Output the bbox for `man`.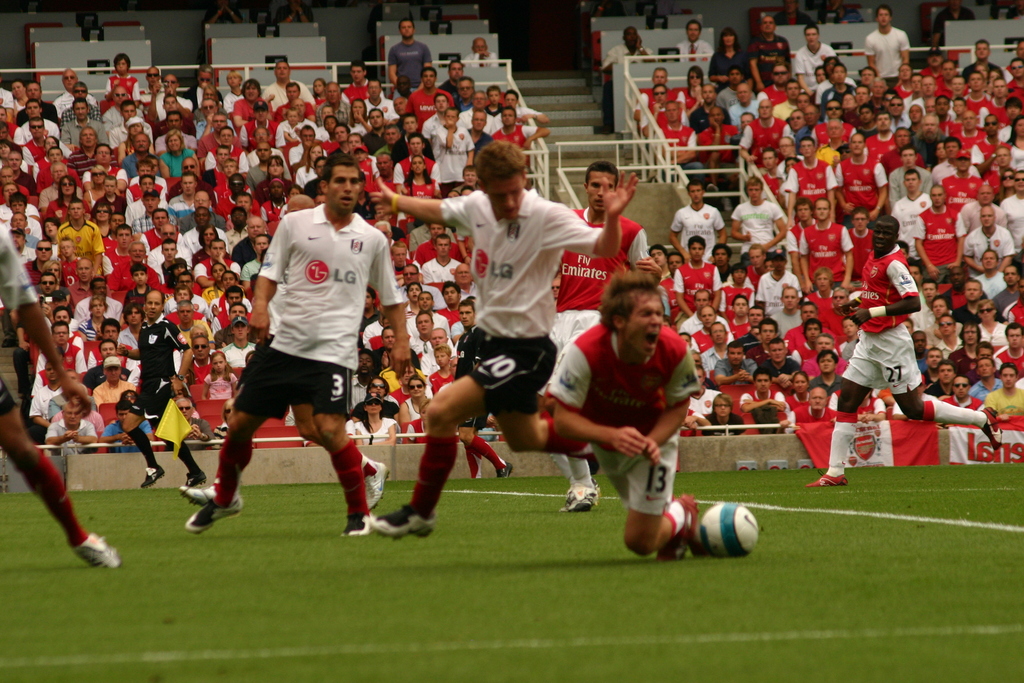
864 3 908 86.
